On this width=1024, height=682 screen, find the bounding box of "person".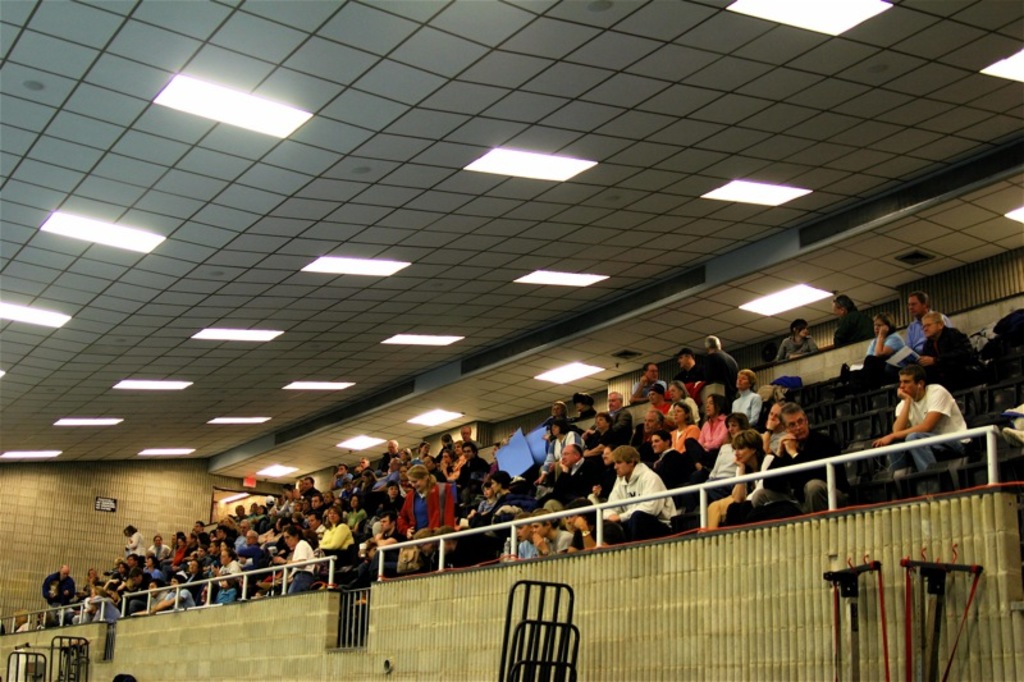
Bounding box: 860 306 910 370.
